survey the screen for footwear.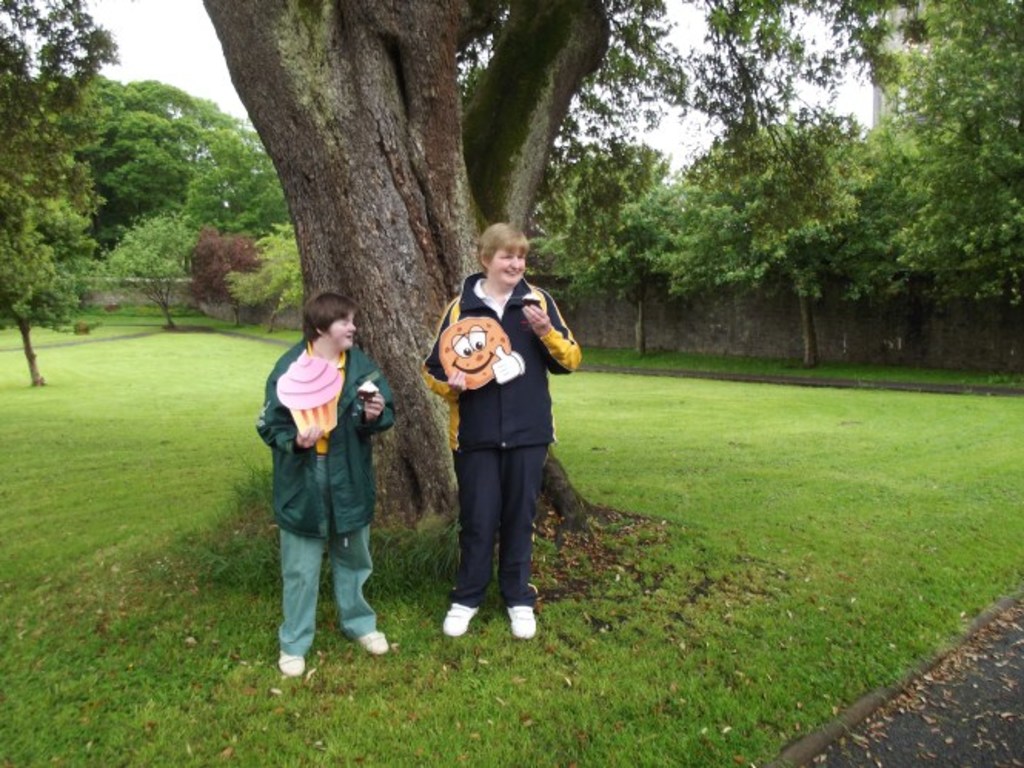
Survey found: box(353, 628, 383, 651).
